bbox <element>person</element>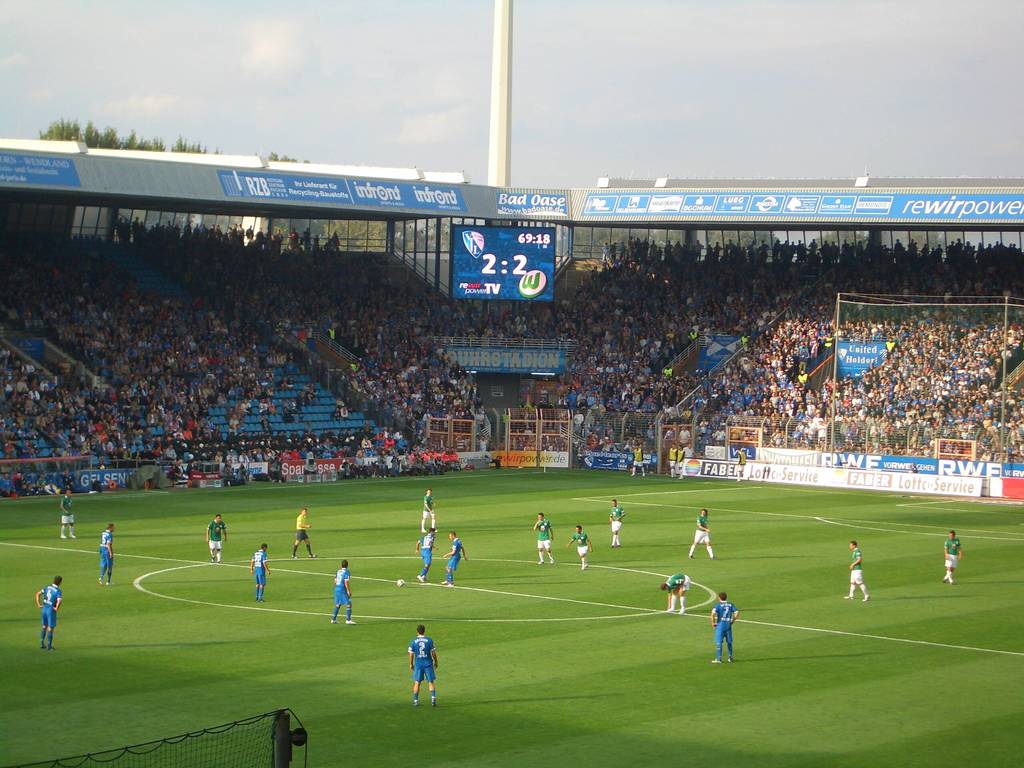
bbox(941, 529, 964, 585)
